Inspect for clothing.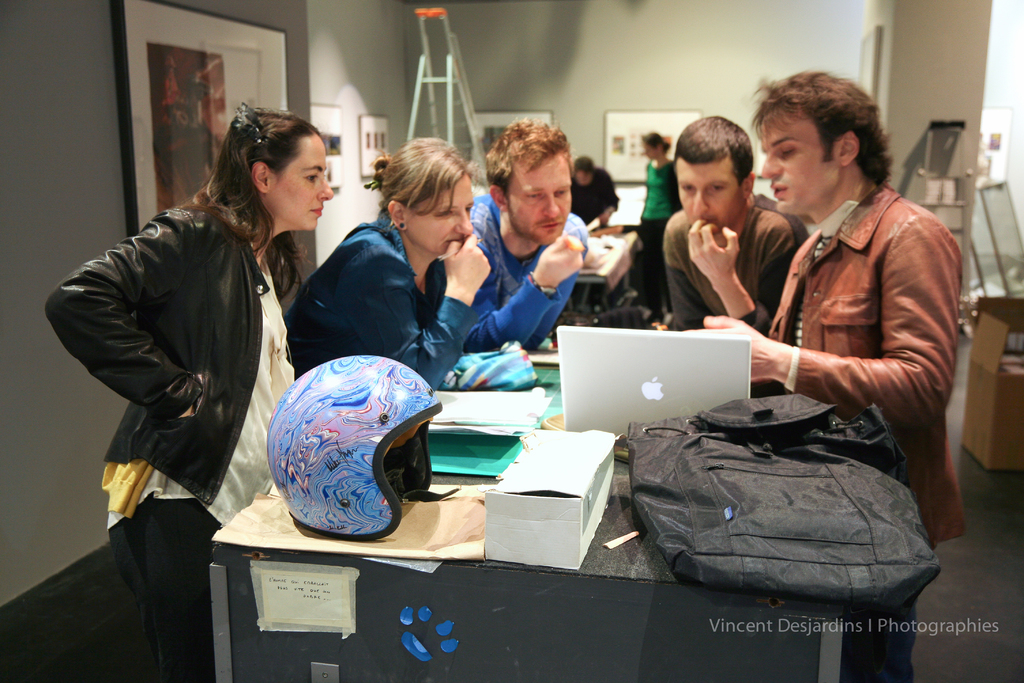
Inspection: <box>726,133,966,523</box>.
